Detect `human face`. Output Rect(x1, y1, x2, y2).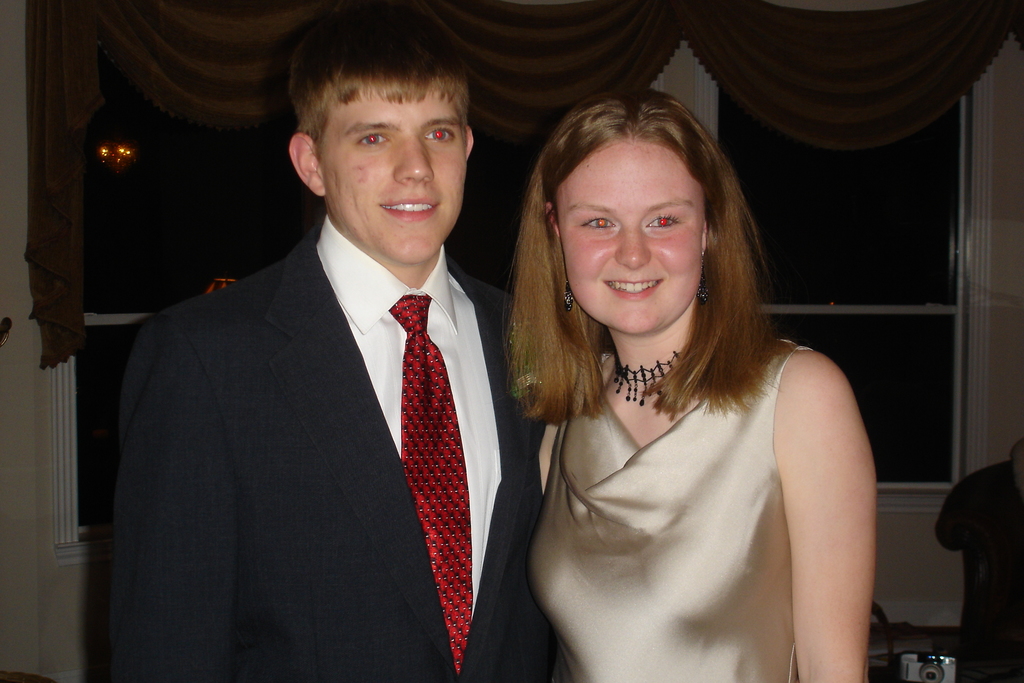
Rect(564, 152, 701, 336).
